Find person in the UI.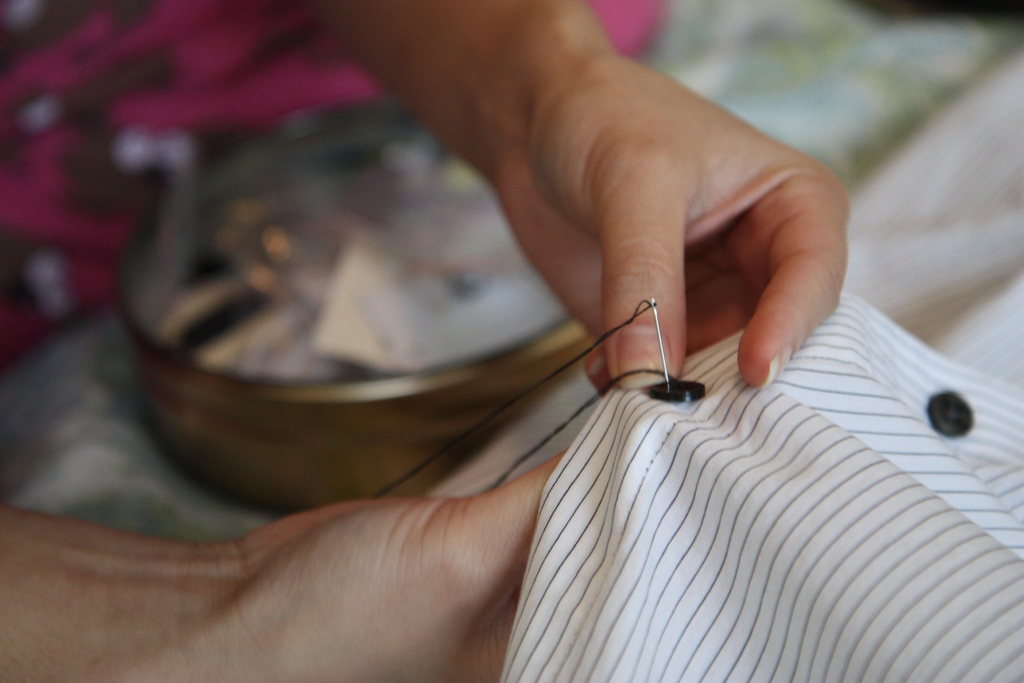
UI element at (left=85, top=0, right=980, bottom=637).
